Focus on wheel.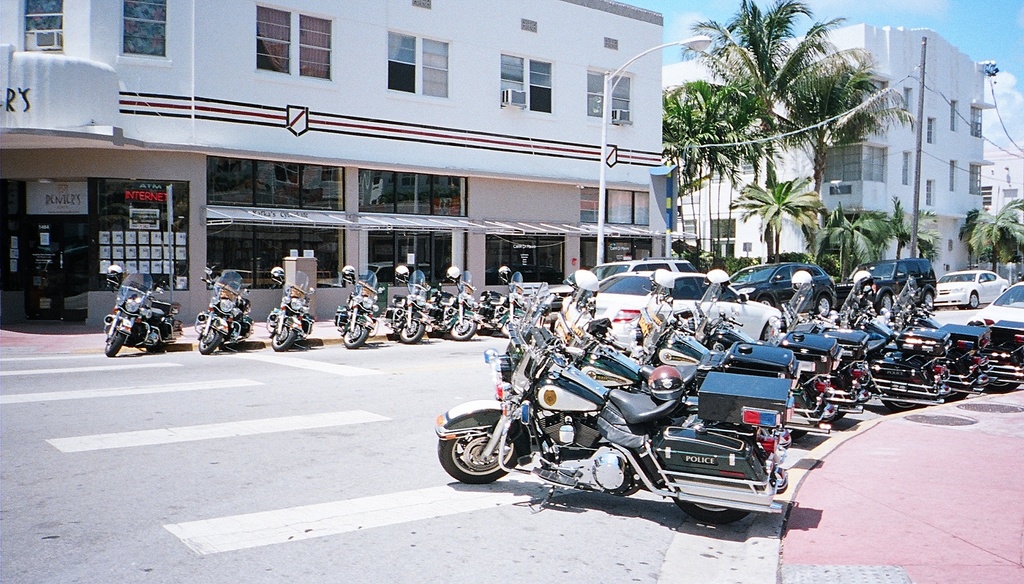
Focused at x1=399 y1=316 x2=429 y2=345.
